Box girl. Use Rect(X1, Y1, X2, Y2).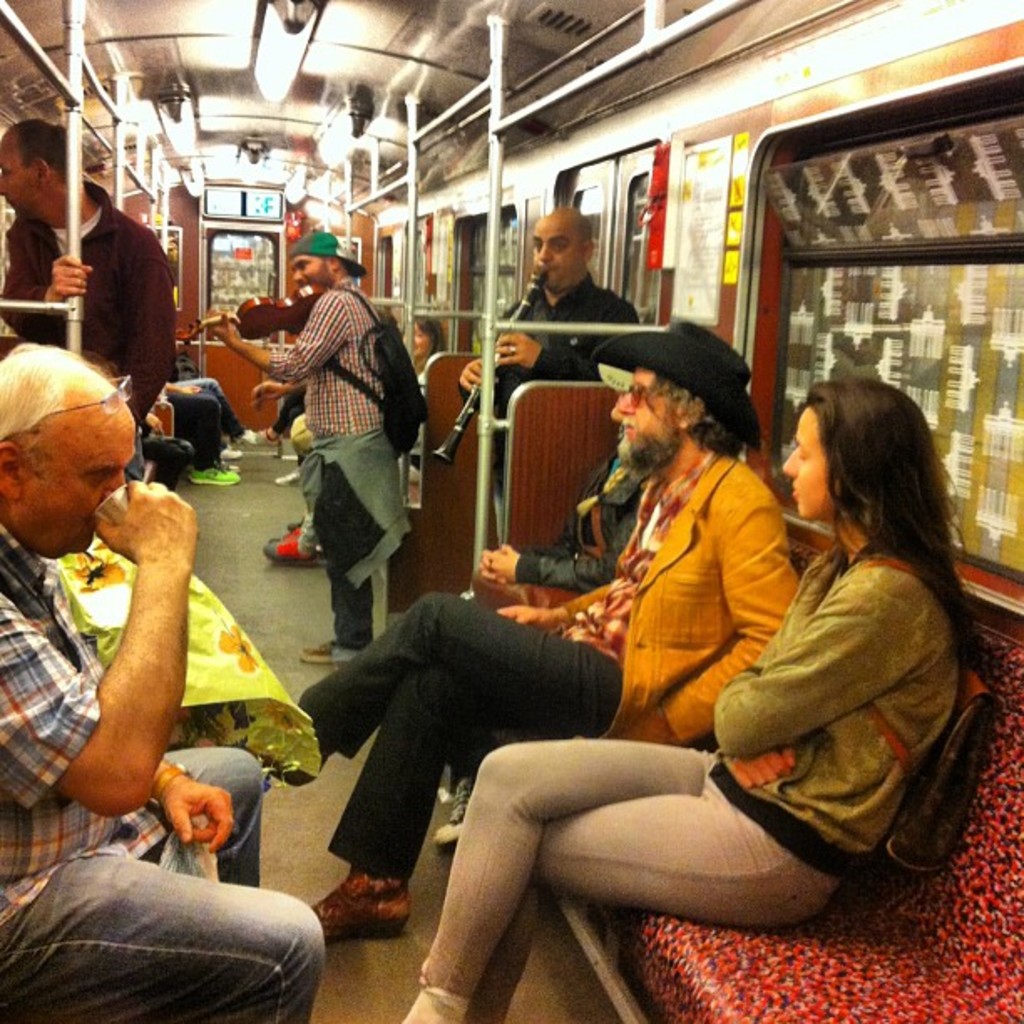
Rect(402, 380, 986, 1022).
